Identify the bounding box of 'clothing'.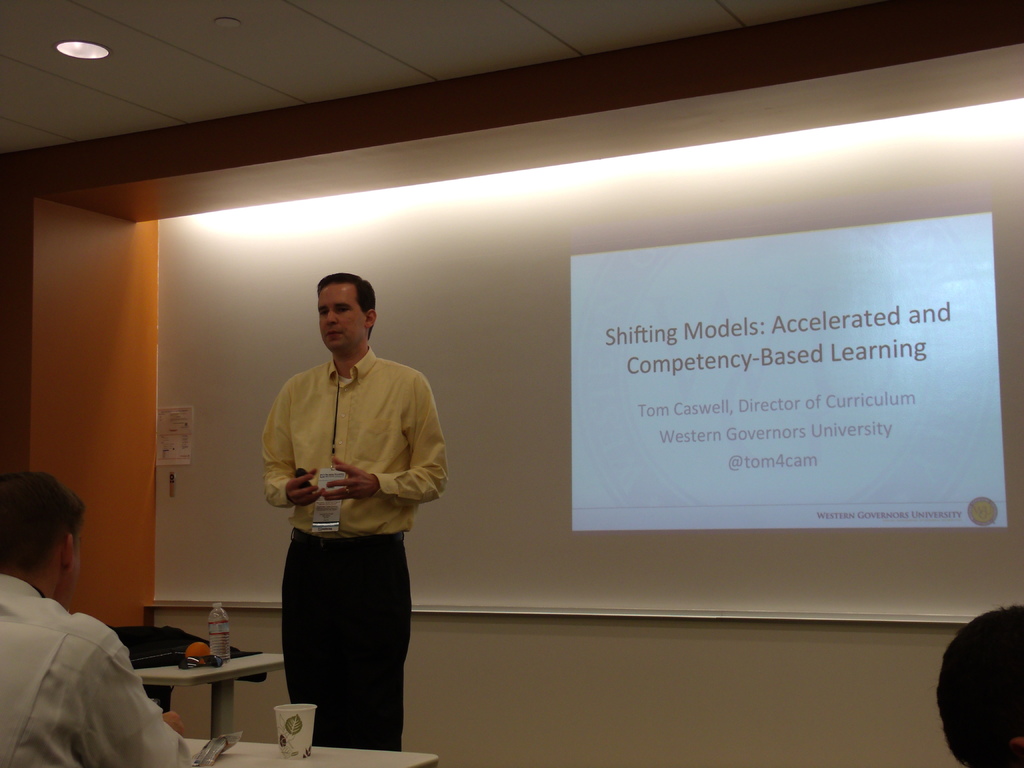
x1=262, y1=313, x2=433, y2=732.
